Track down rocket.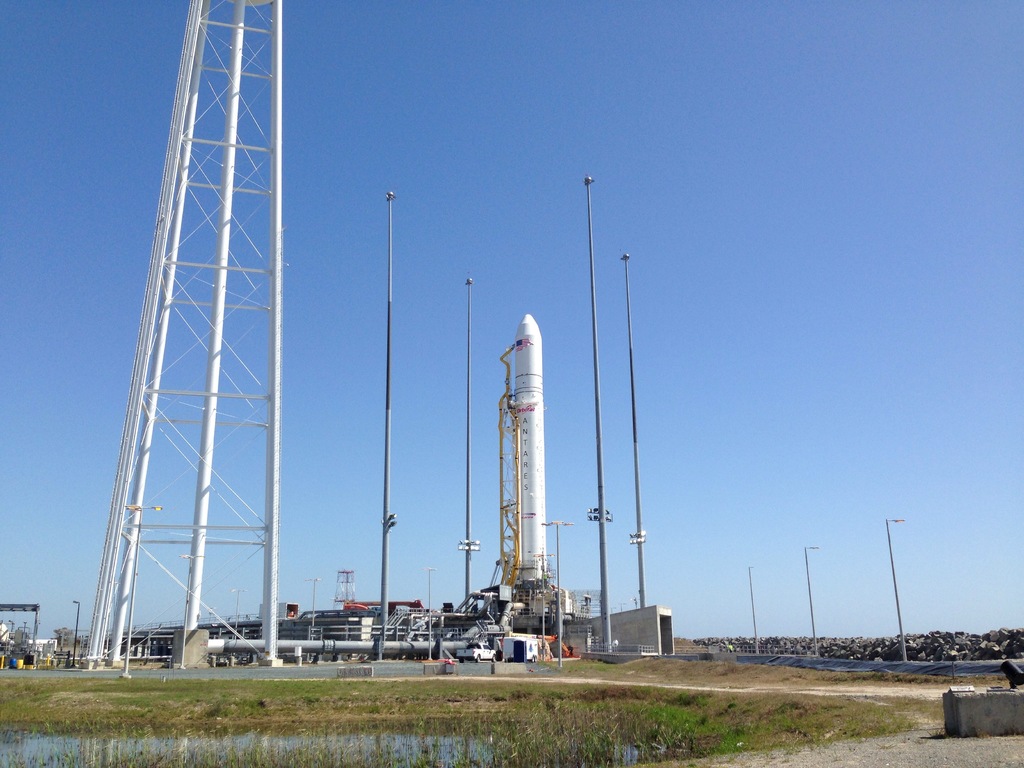
Tracked to {"left": 511, "top": 314, "right": 542, "bottom": 565}.
